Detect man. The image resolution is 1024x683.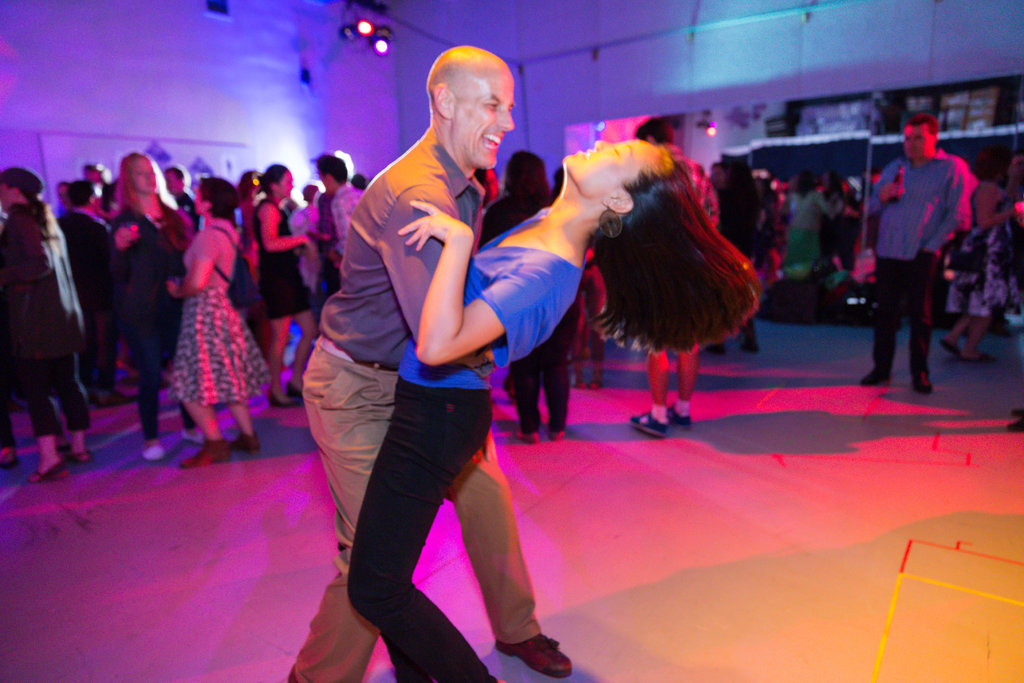
bbox=[627, 117, 719, 434].
